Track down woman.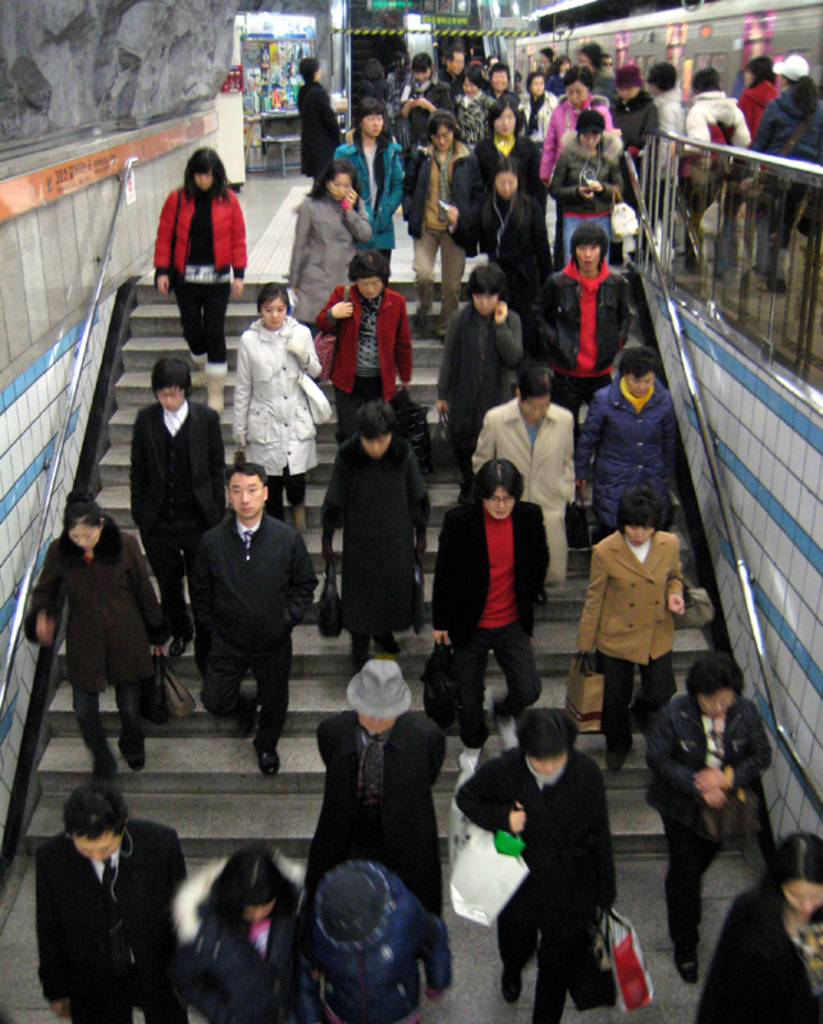
Tracked to x1=320 y1=396 x2=433 y2=668.
